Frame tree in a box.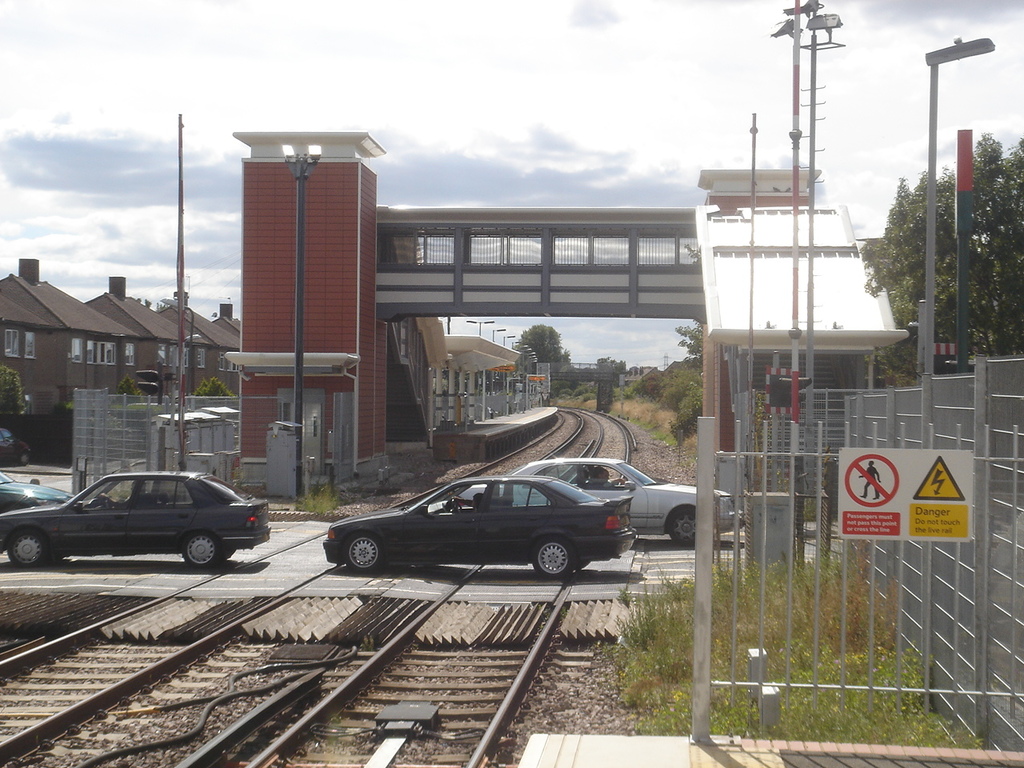
locate(669, 318, 705, 438).
